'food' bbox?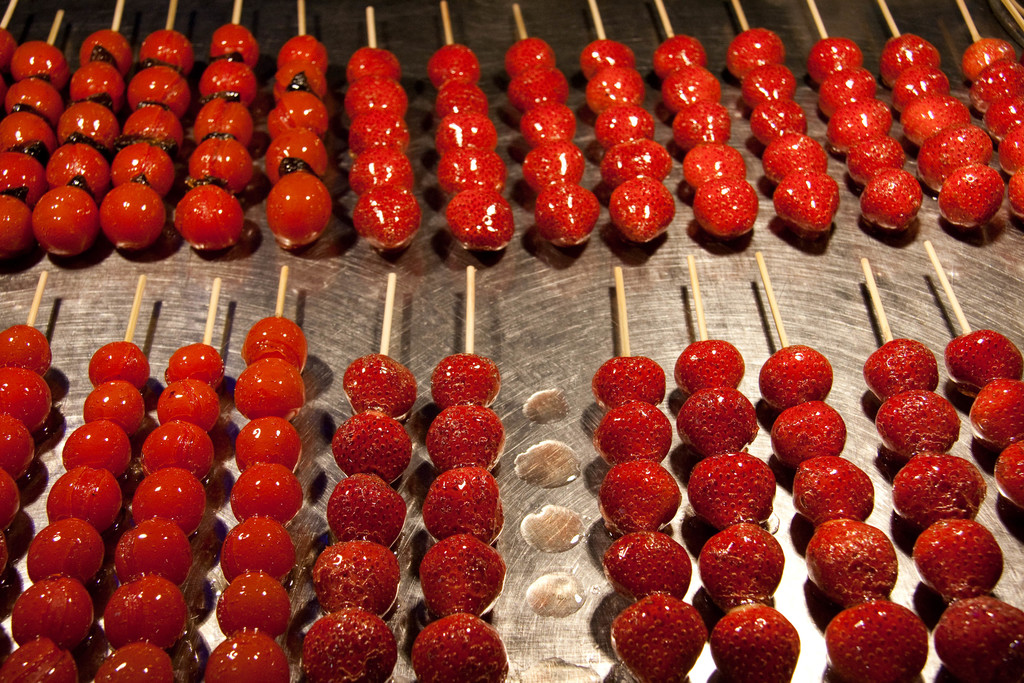
box(152, 378, 223, 434)
